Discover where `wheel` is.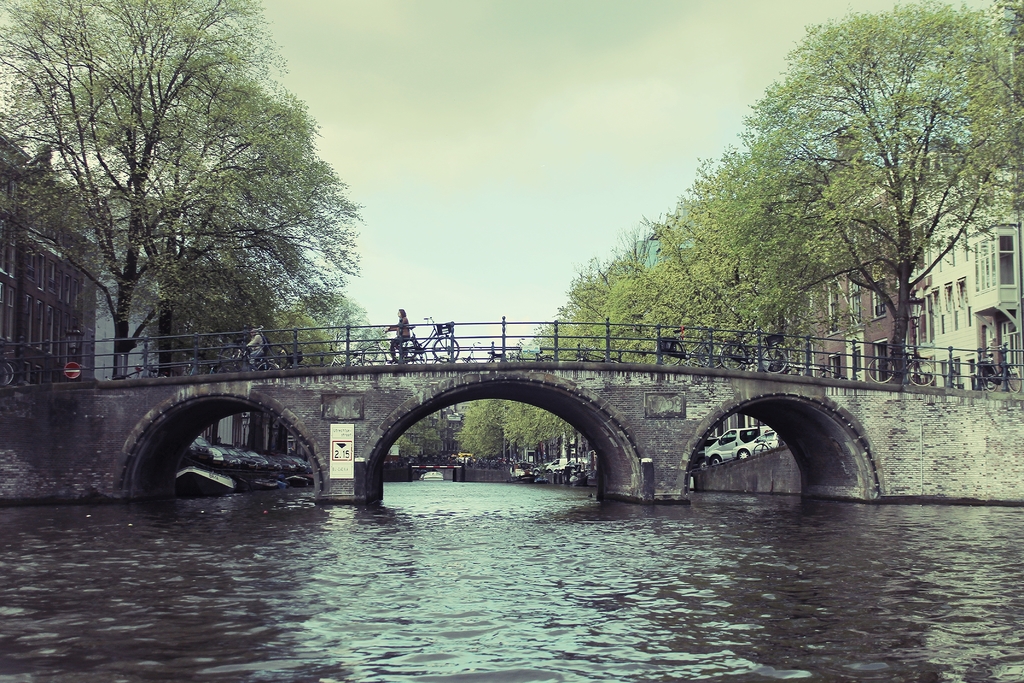
Discovered at 758:345:792:372.
